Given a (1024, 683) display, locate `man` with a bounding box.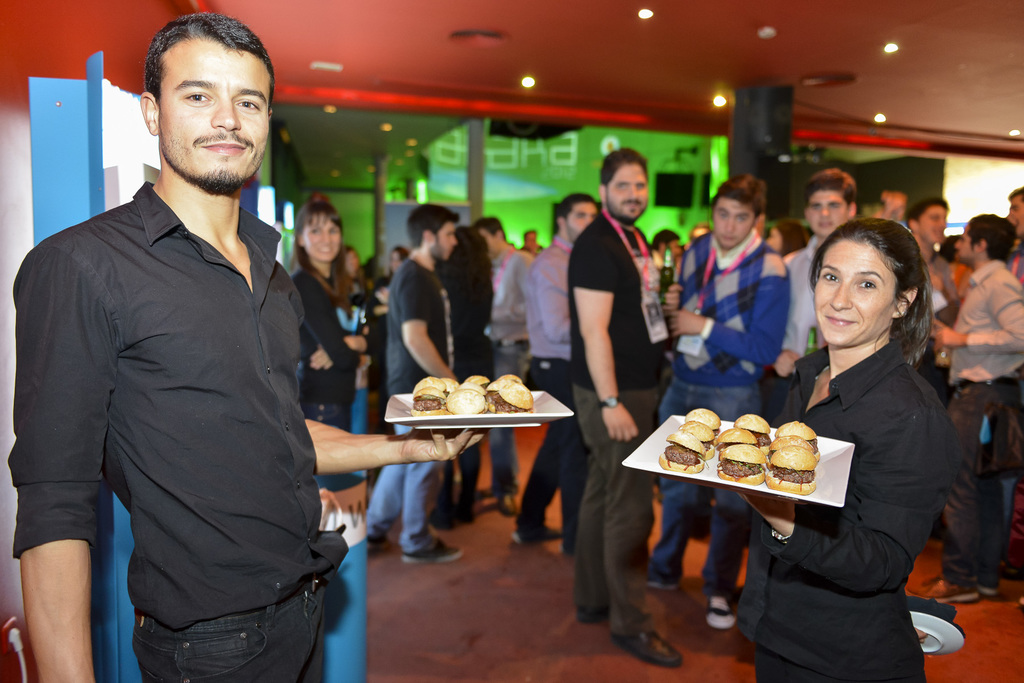
Located: 634,172,810,646.
